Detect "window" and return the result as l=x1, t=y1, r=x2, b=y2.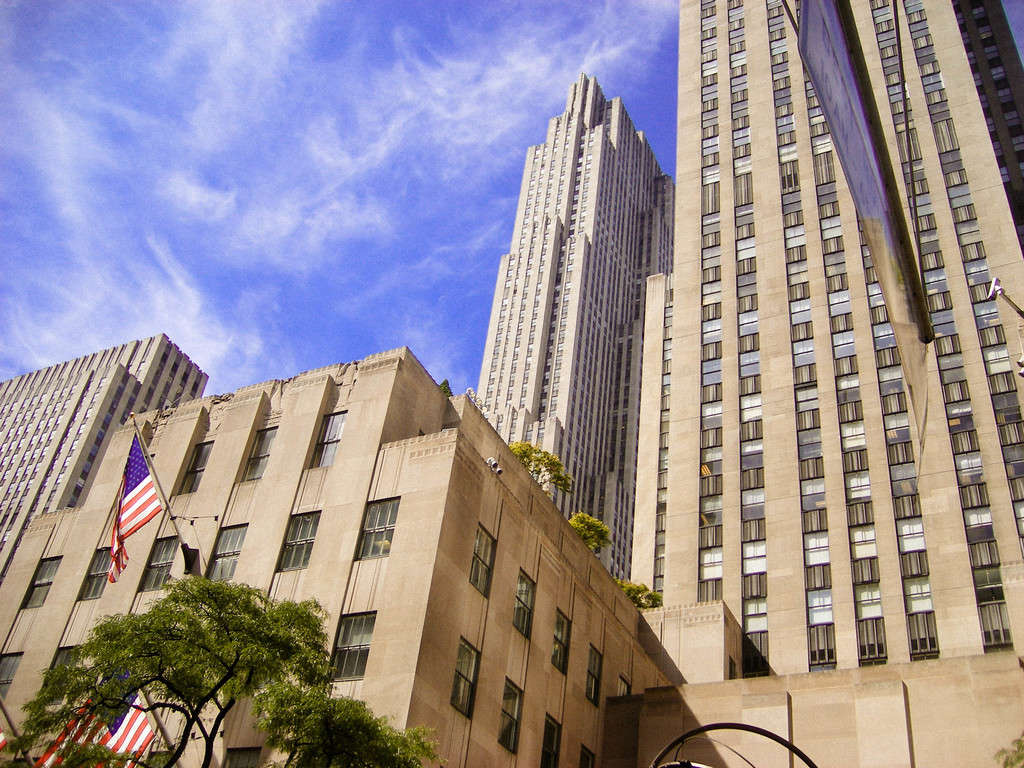
l=175, t=442, r=214, b=492.
